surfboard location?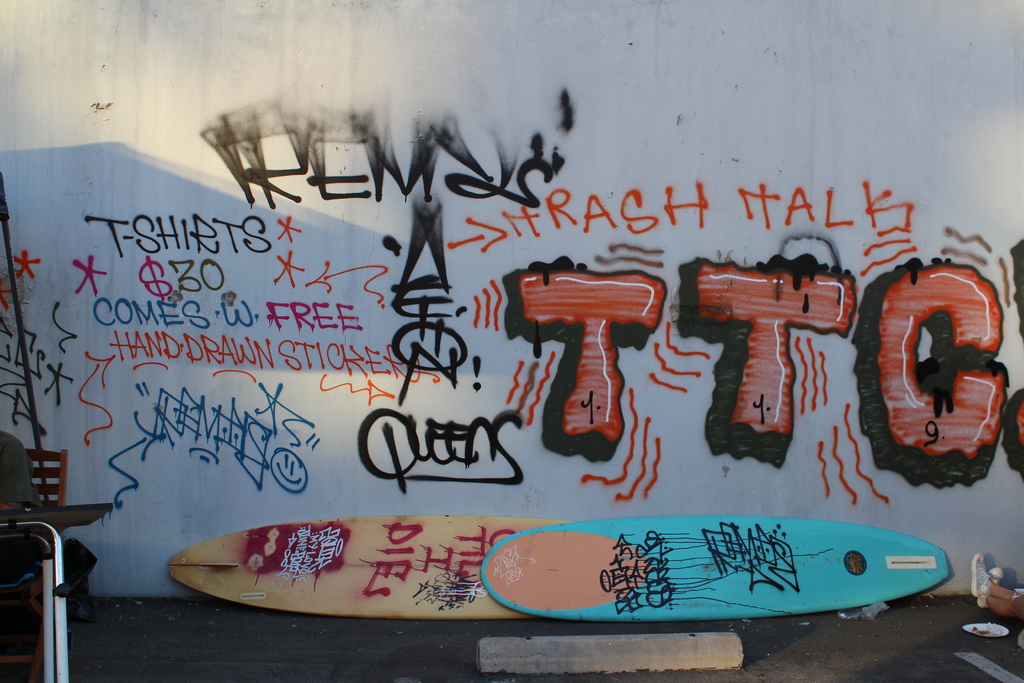
rect(163, 513, 573, 622)
